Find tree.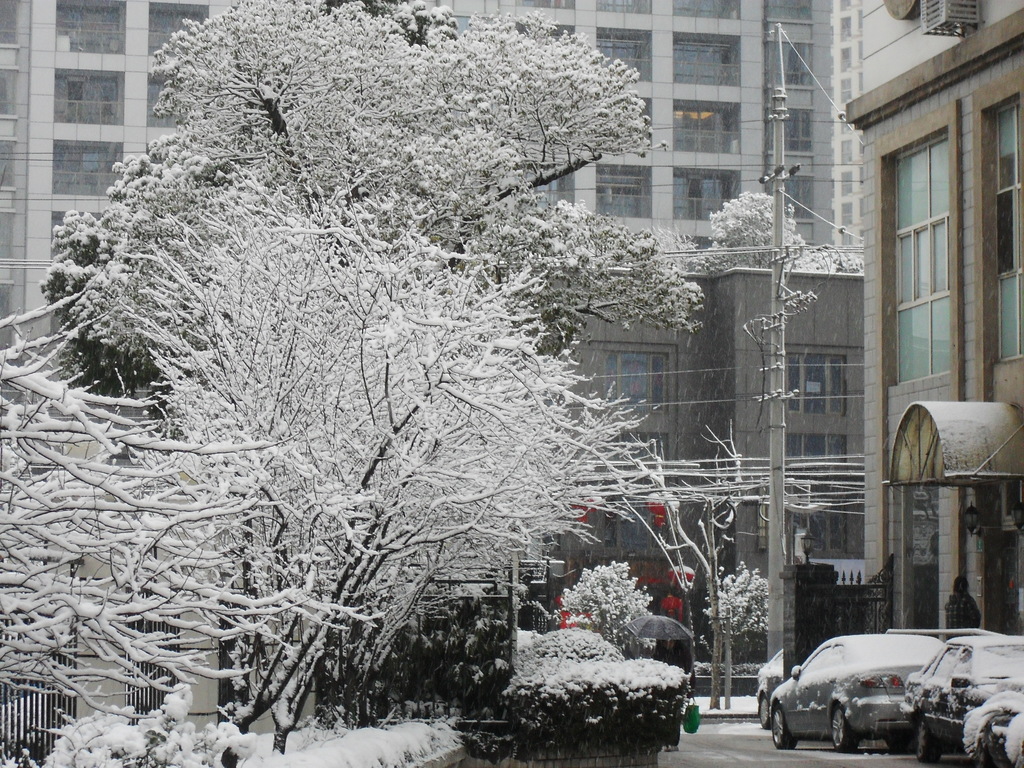
bbox=[612, 418, 737, 705].
